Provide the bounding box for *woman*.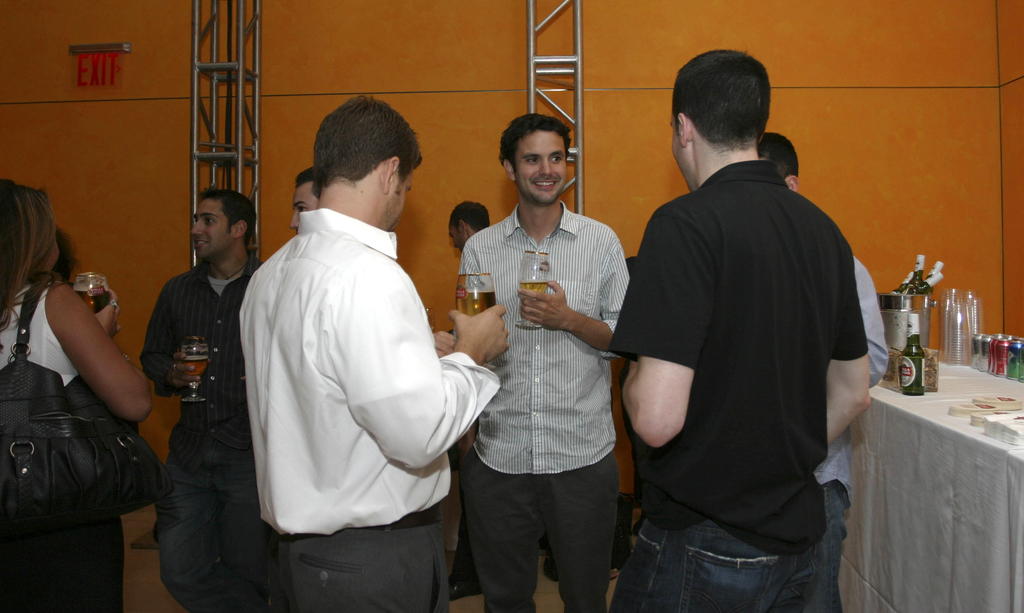
locate(7, 167, 165, 607).
